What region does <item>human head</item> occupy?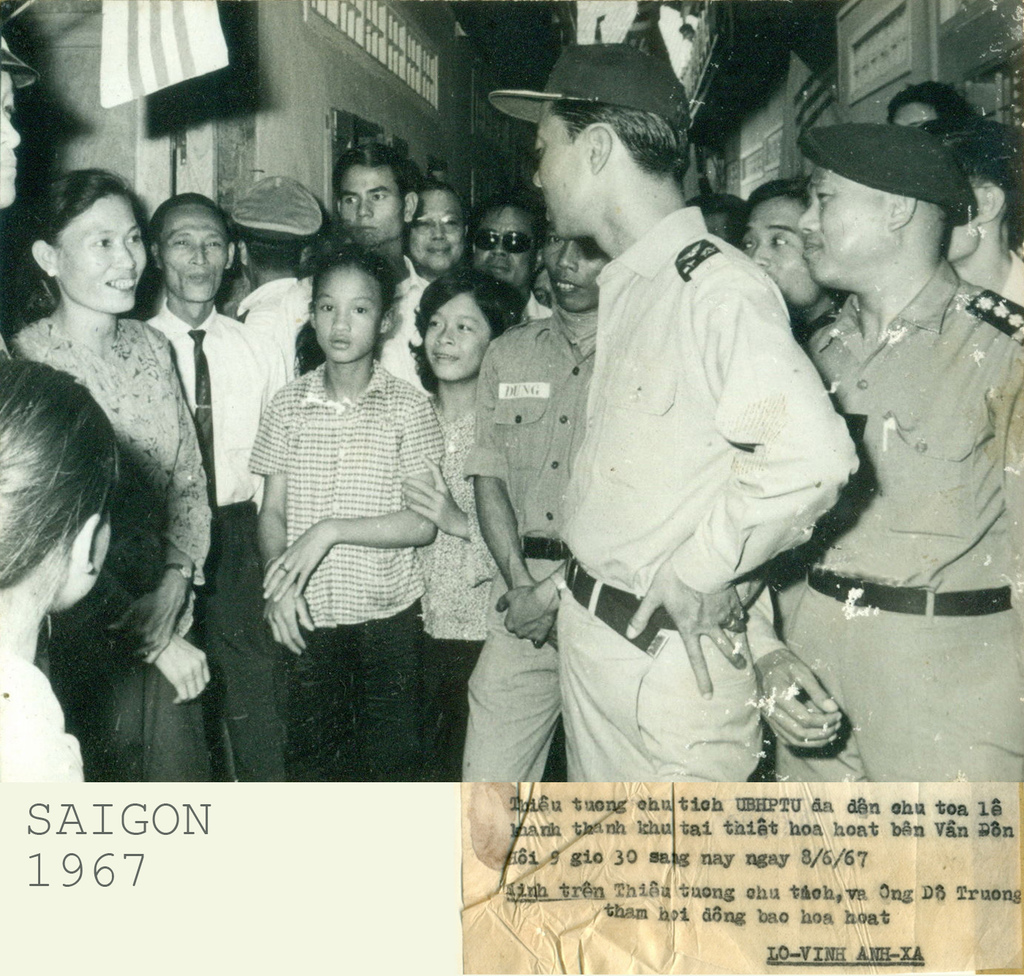
307/249/396/366.
